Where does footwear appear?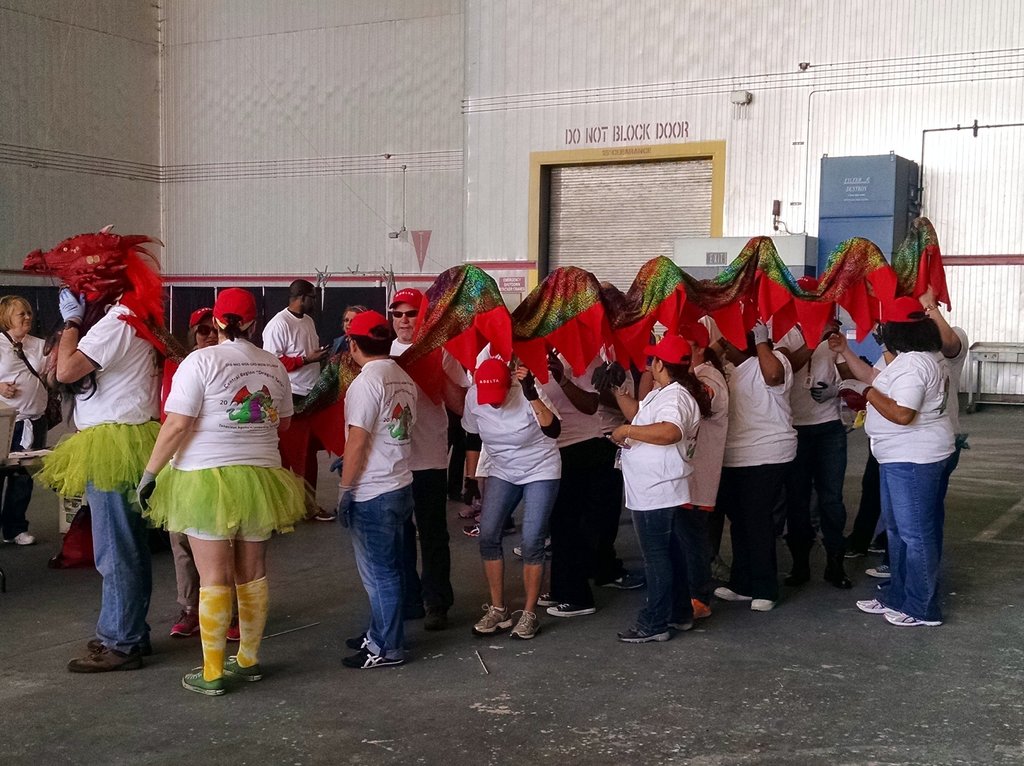
Appears at rect(1, 529, 36, 547).
